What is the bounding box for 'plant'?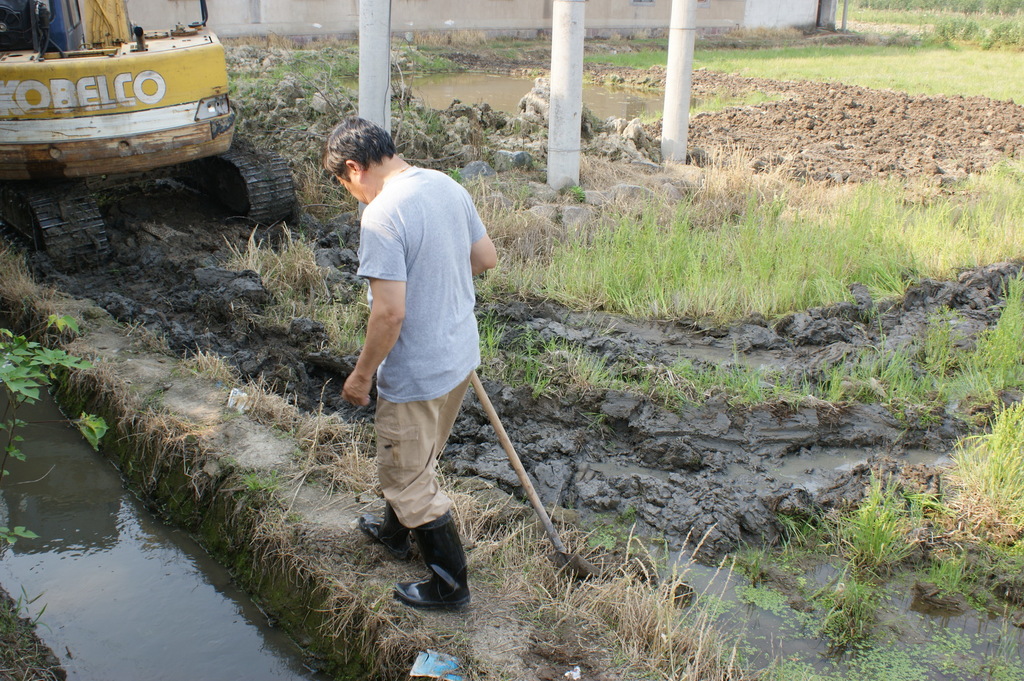
crop(967, 265, 1023, 392).
